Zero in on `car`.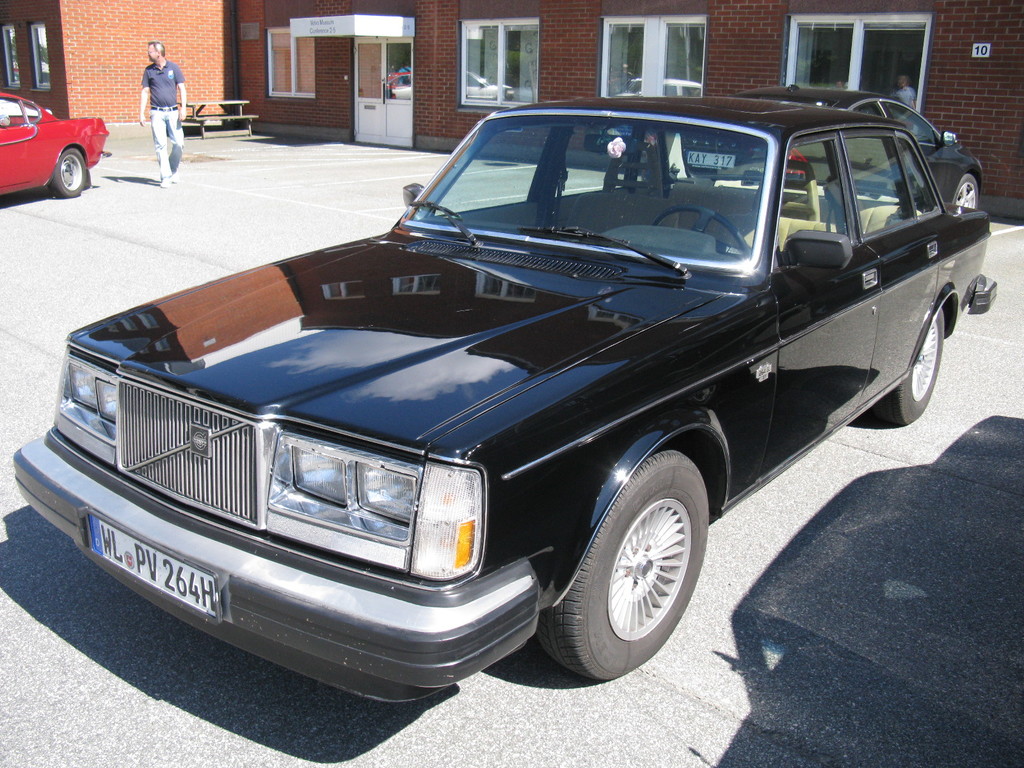
Zeroed in: <box>0,89,116,208</box>.
